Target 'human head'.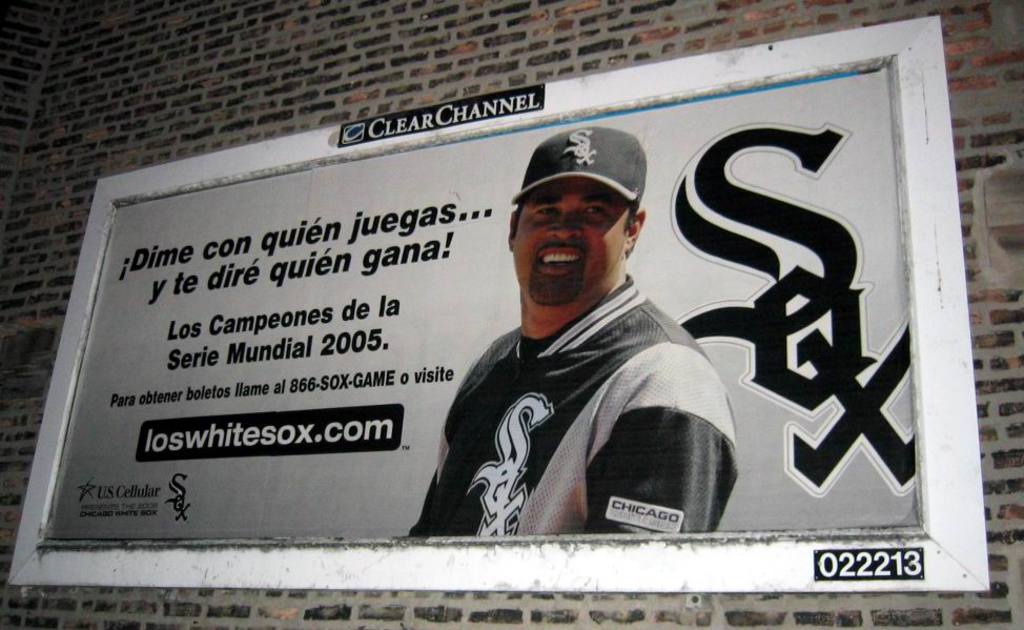
Target region: (506, 124, 648, 314).
